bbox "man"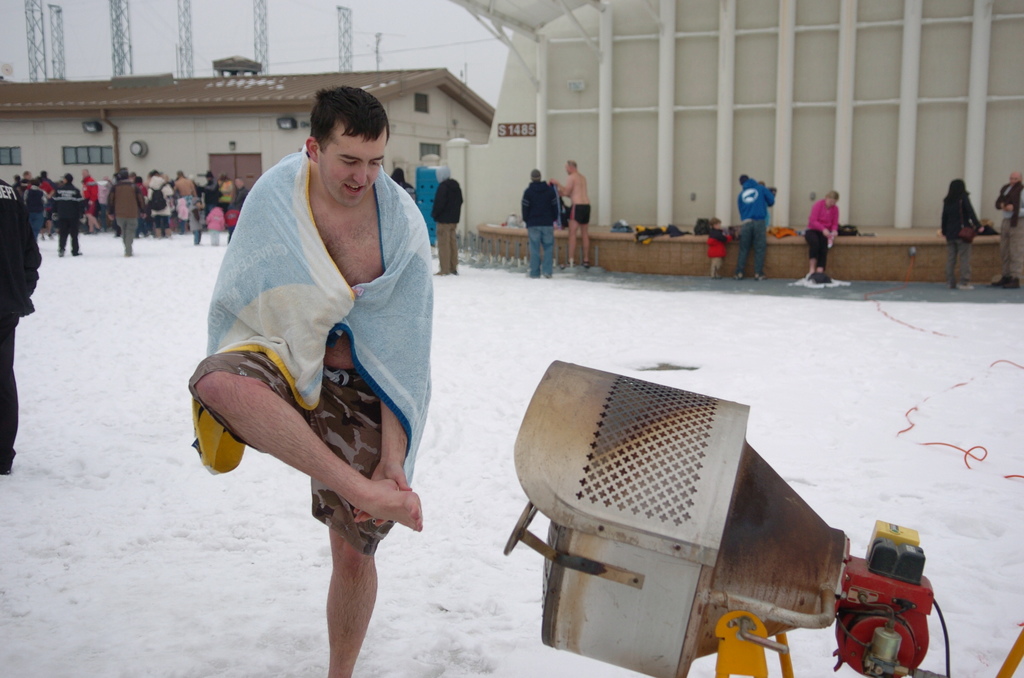
[x1=105, y1=169, x2=147, y2=255]
